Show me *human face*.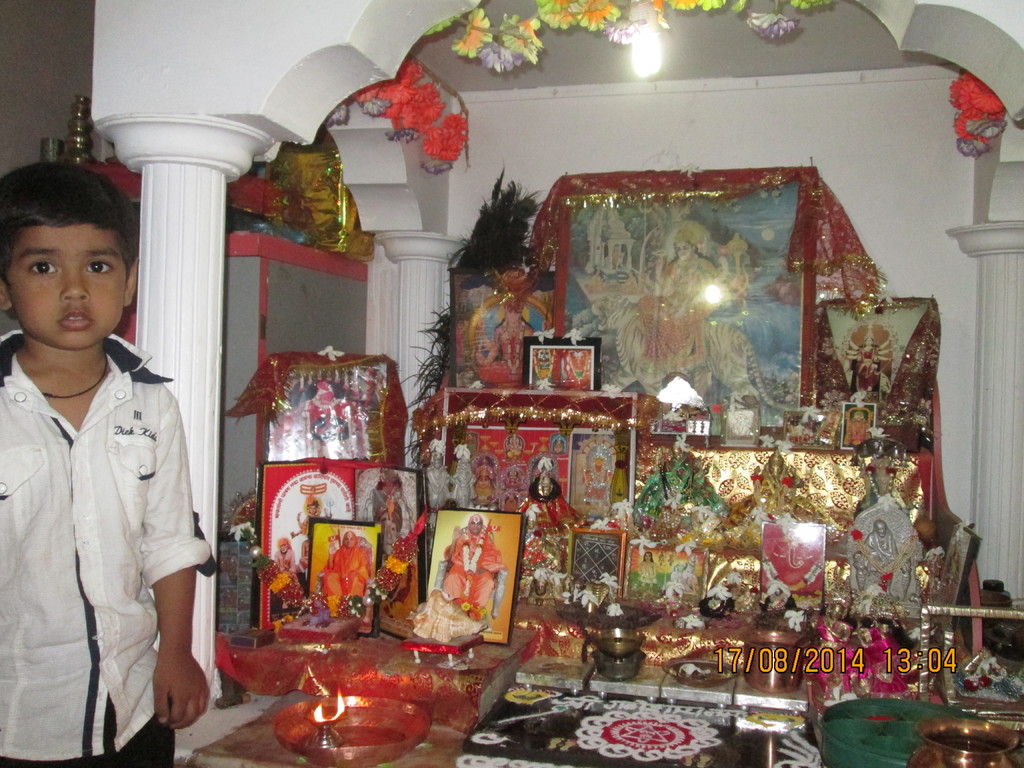
*human face* is here: (x1=467, y1=515, x2=483, y2=533).
